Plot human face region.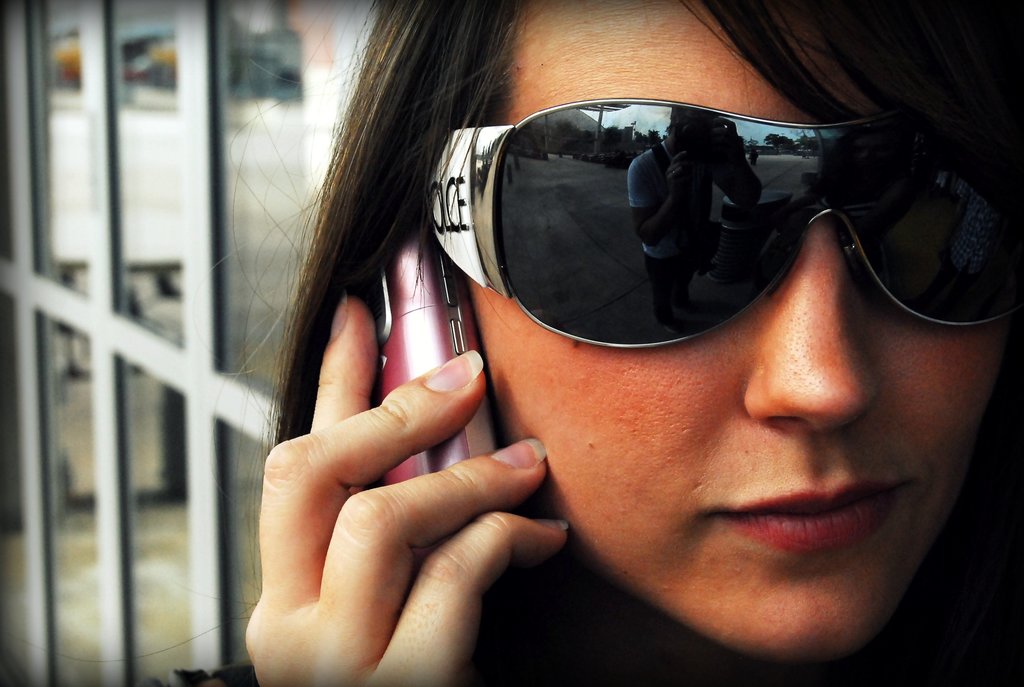
Plotted at <box>465,0,1011,667</box>.
